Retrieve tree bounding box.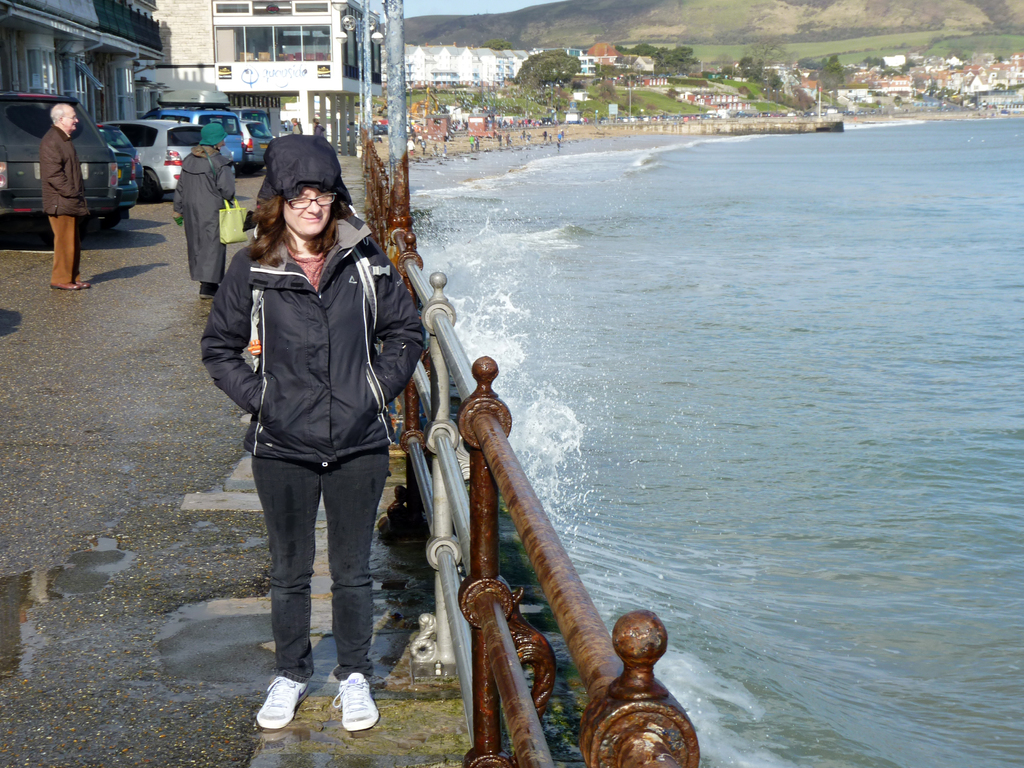
Bounding box: 765 84 819 116.
